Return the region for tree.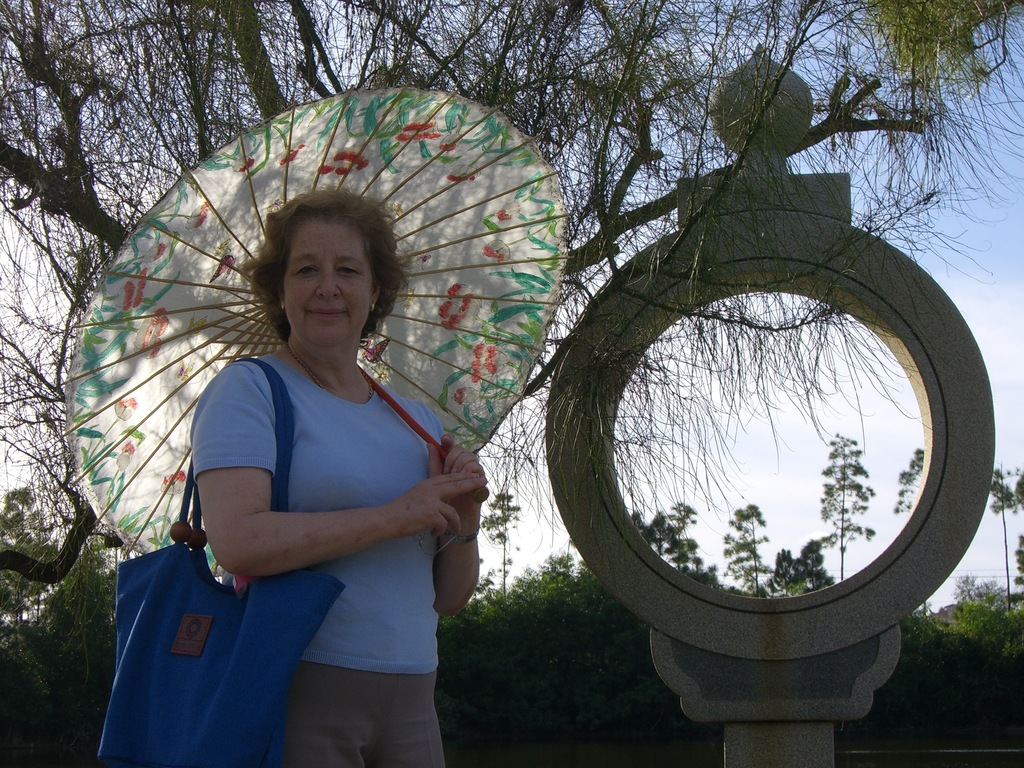
box(0, 484, 144, 709).
